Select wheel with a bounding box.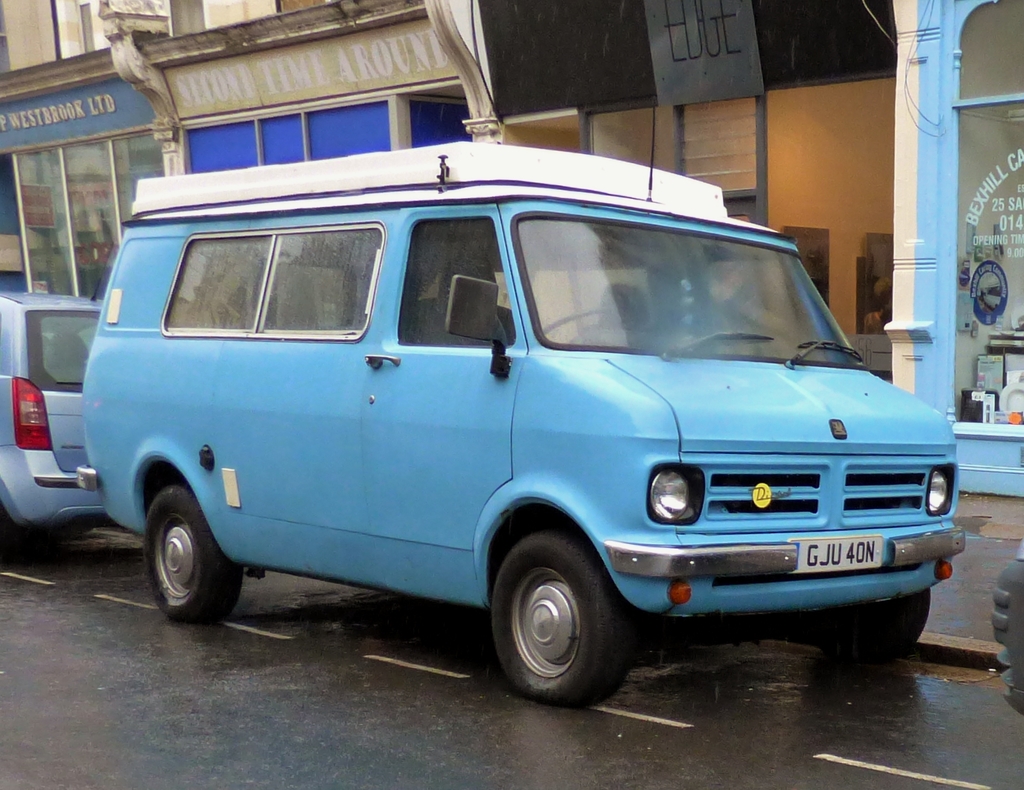
box=[486, 530, 638, 706].
